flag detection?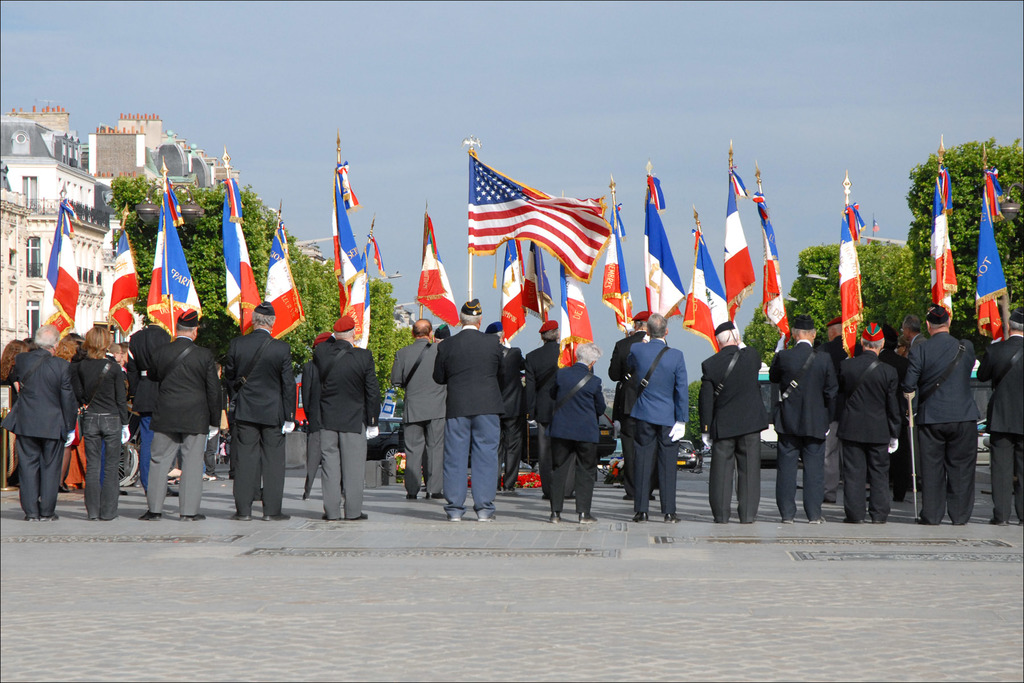
{"x1": 832, "y1": 199, "x2": 869, "y2": 358}
